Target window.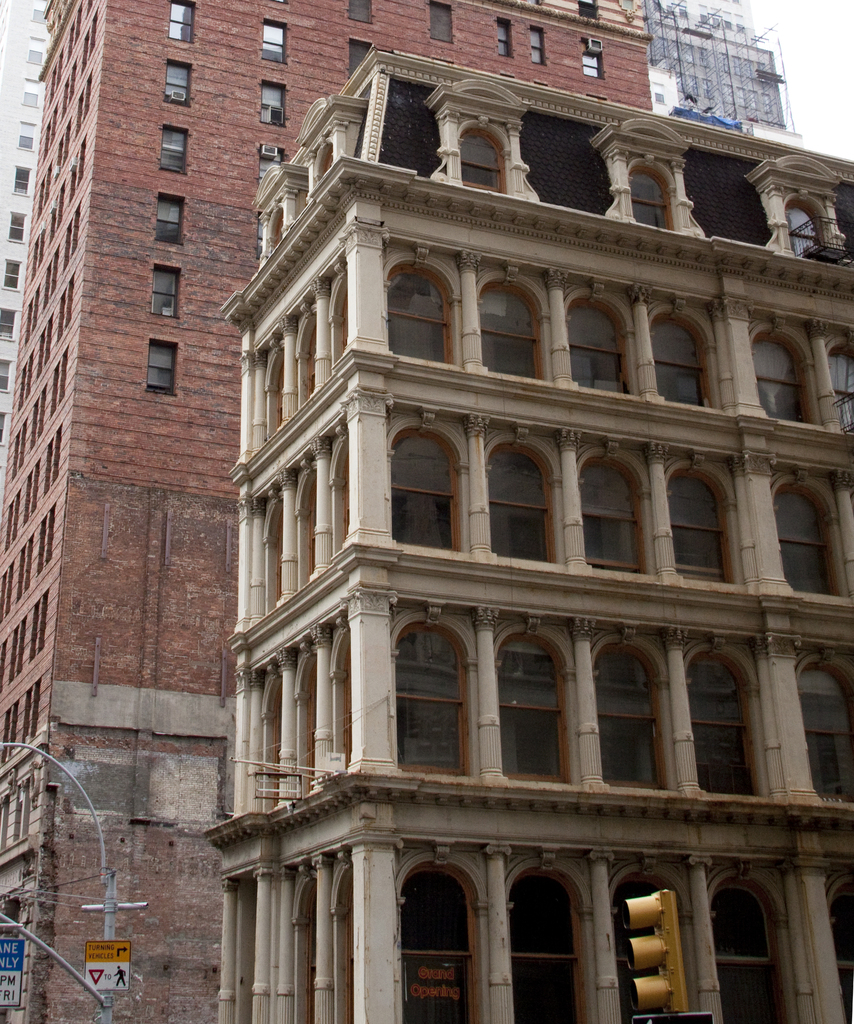
Target region: [left=773, top=492, right=836, bottom=599].
